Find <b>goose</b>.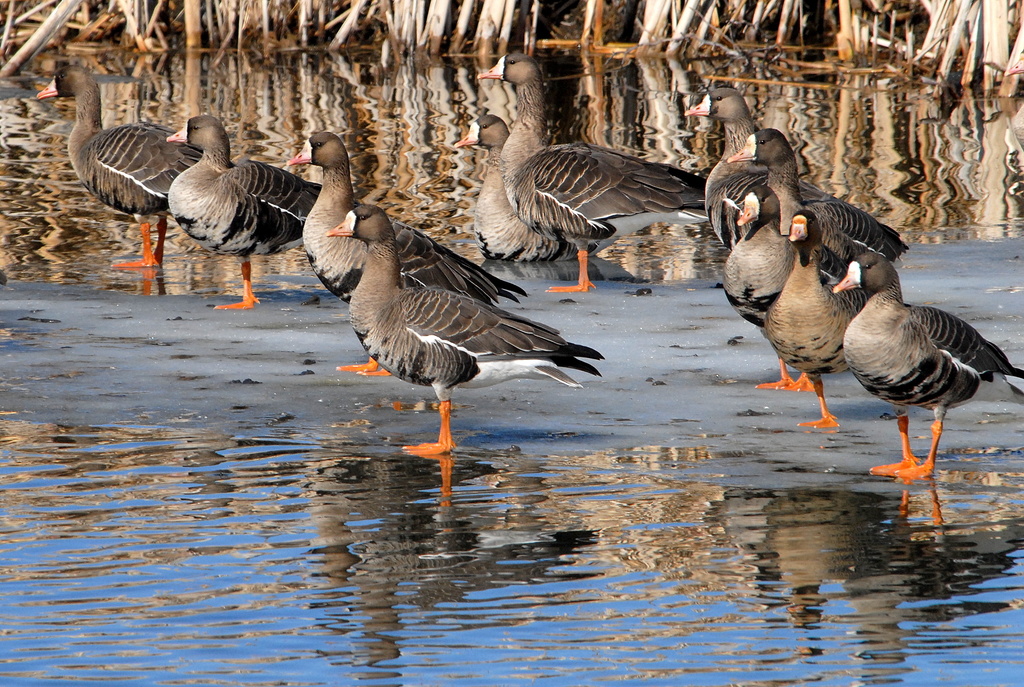
box=[36, 69, 198, 270].
